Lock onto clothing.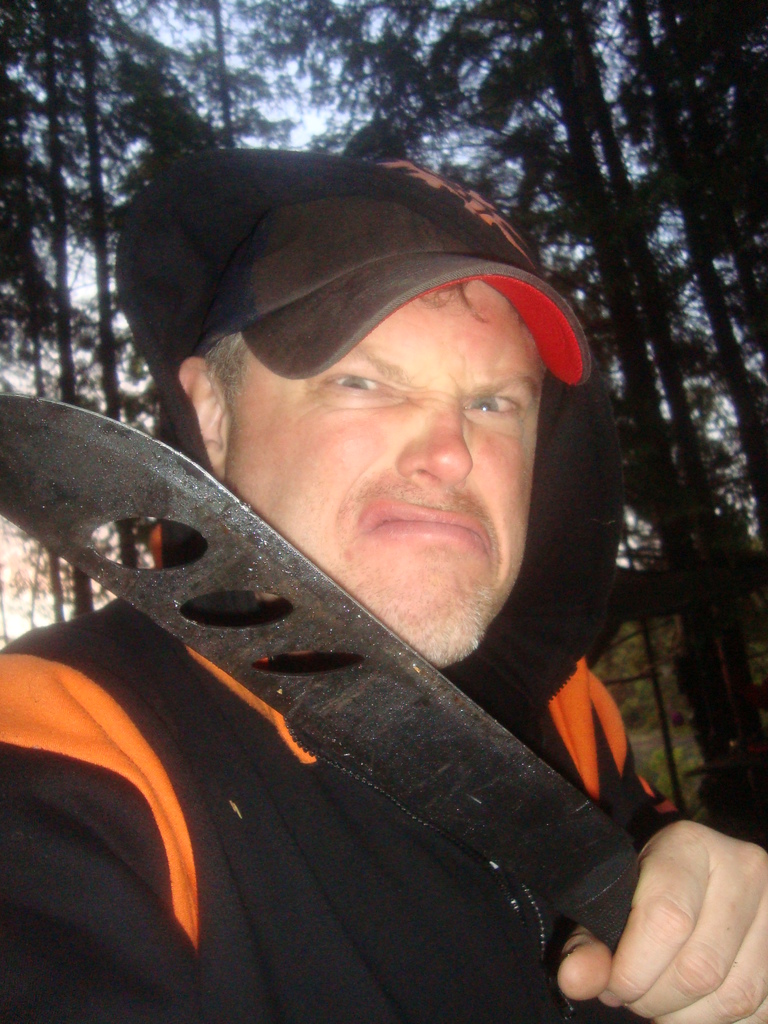
Locked: [151,161,618,393].
